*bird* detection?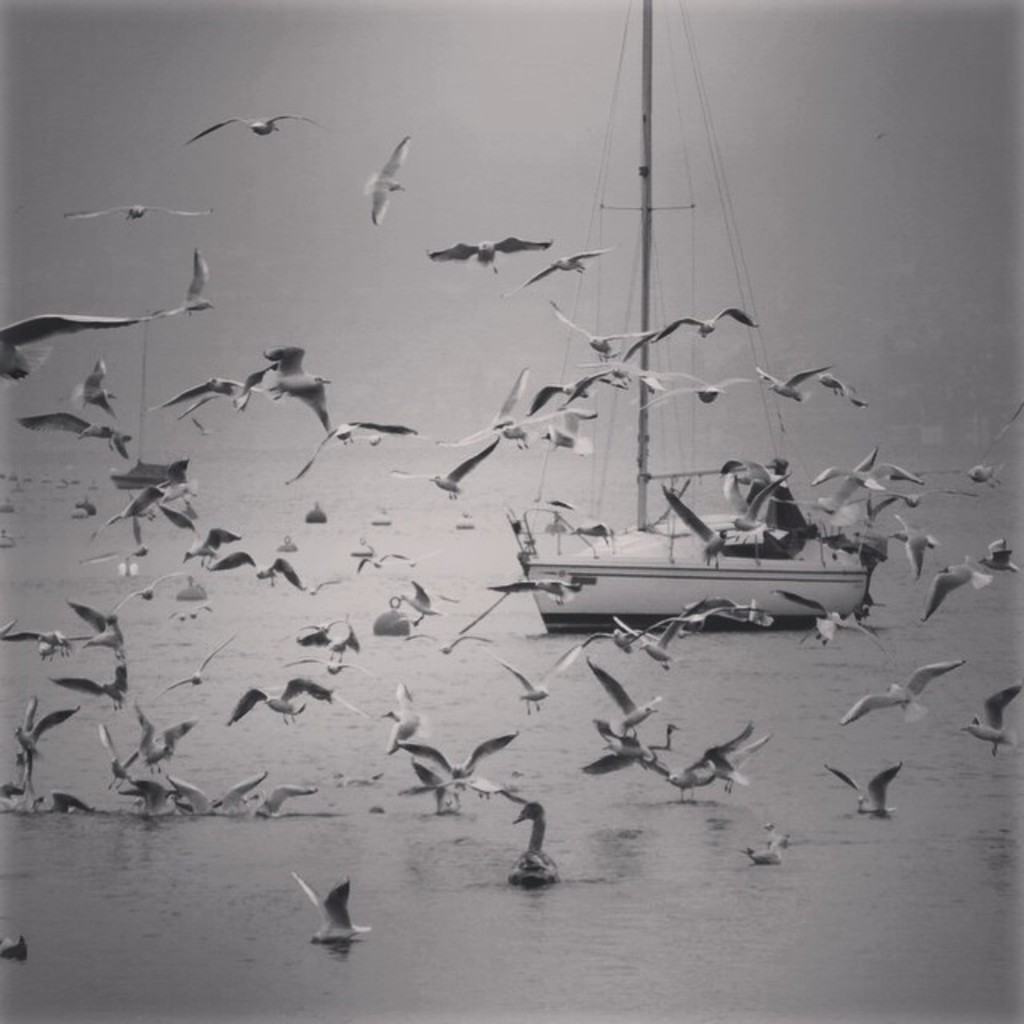
<bbox>61, 200, 214, 226</bbox>
